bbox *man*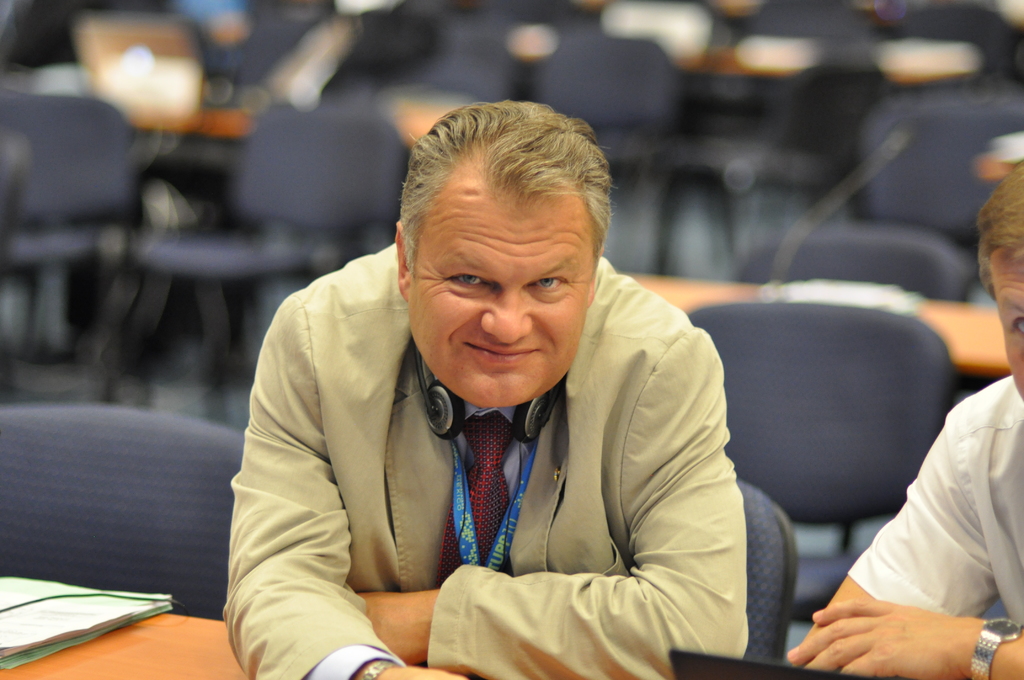
Rect(787, 159, 1023, 679)
